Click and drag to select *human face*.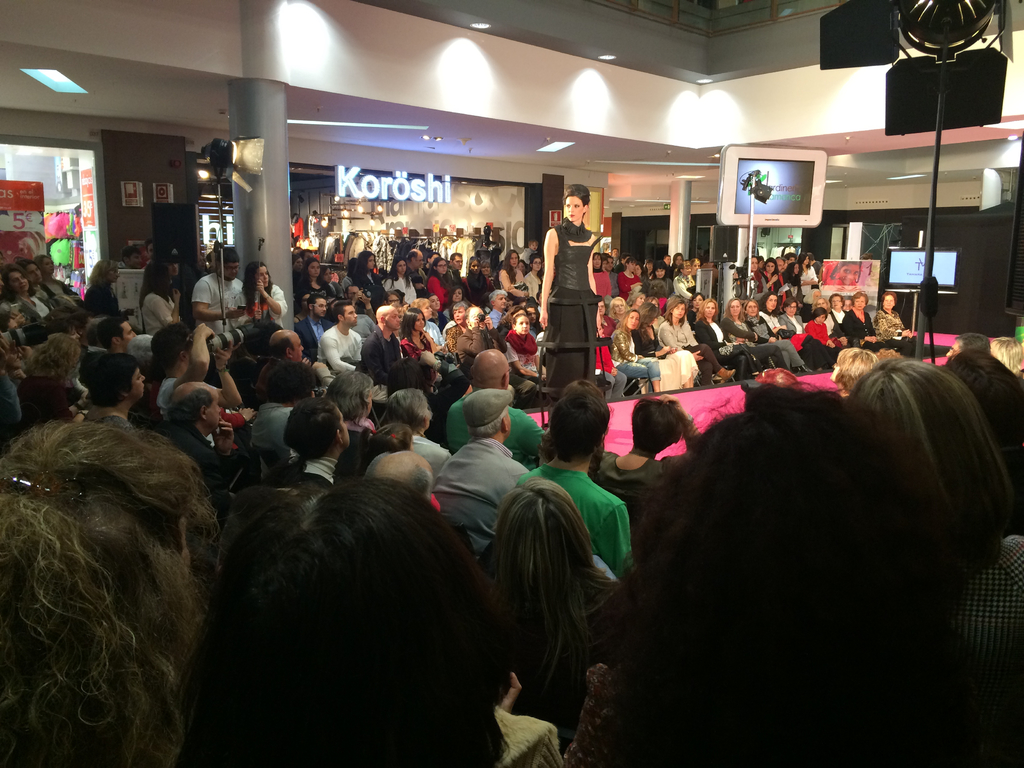
Selection: 753:261:758:269.
